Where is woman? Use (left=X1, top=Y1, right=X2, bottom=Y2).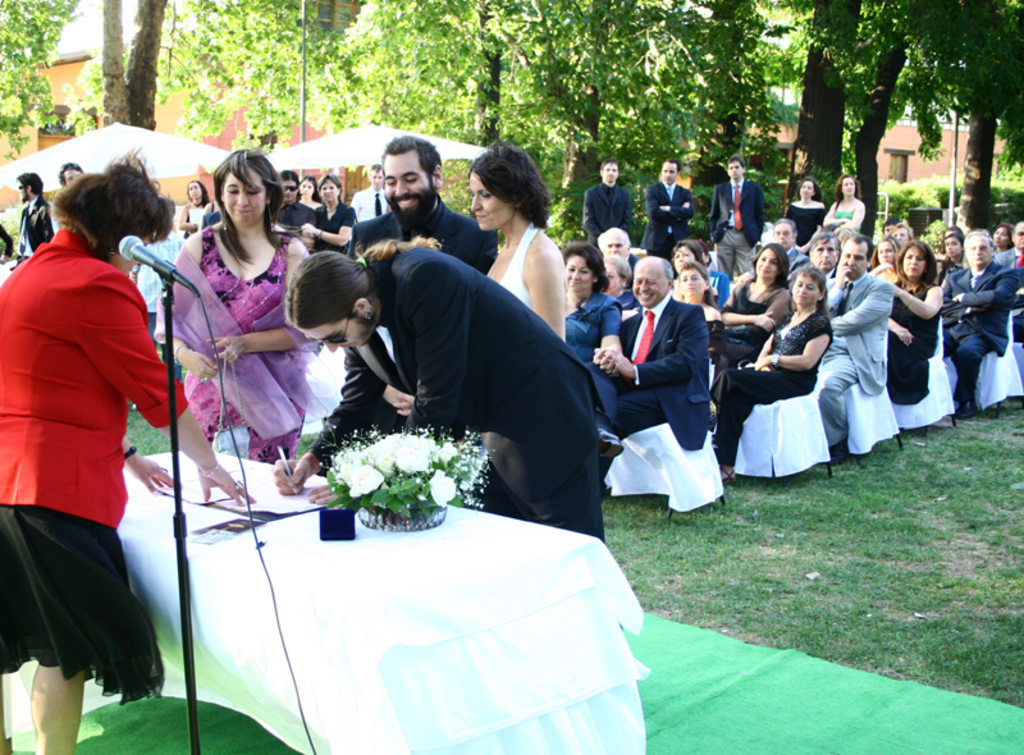
(left=820, top=174, right=865, bottom=241).
